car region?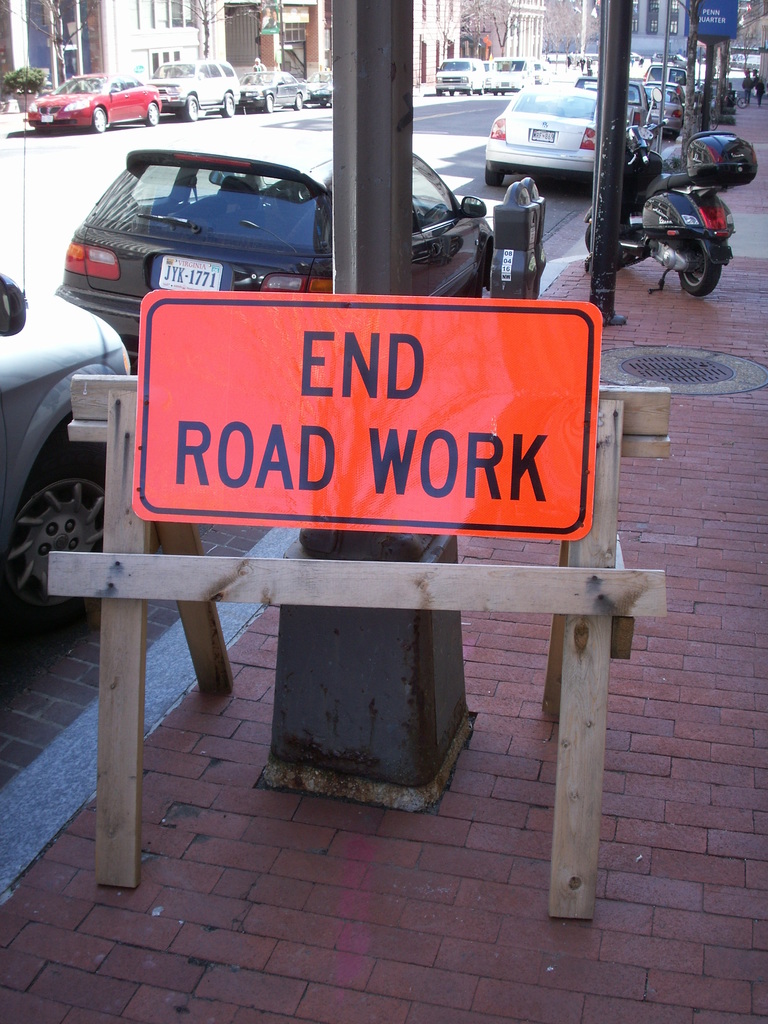
[left=137, top=55, right=240, bottom=120]
